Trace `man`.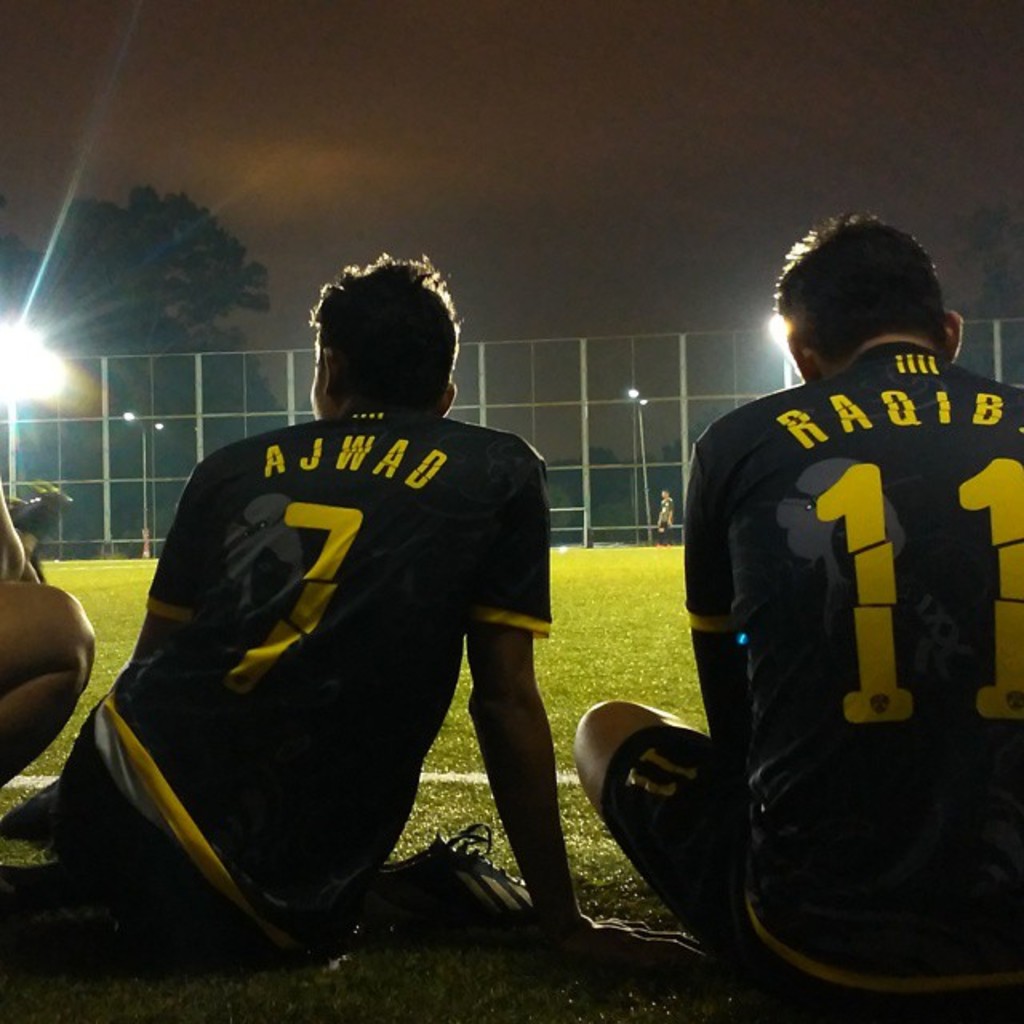
Traced to pyautogui.locateOnScreen(104, 237, 614, 976).
